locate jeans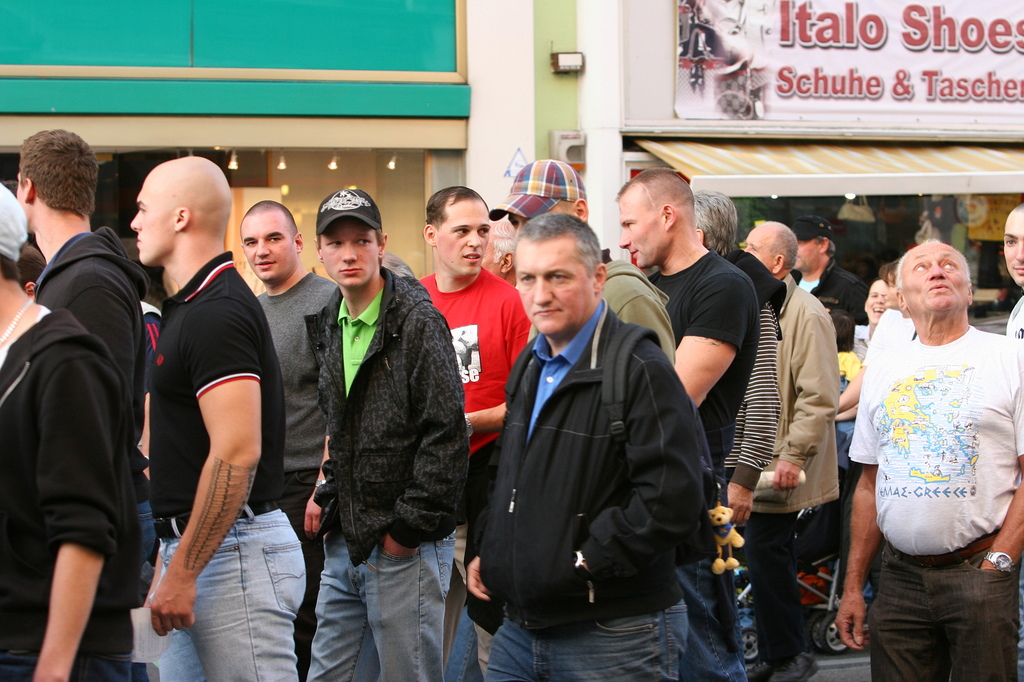
[left=486, top=597, right=687, bottom=681]
